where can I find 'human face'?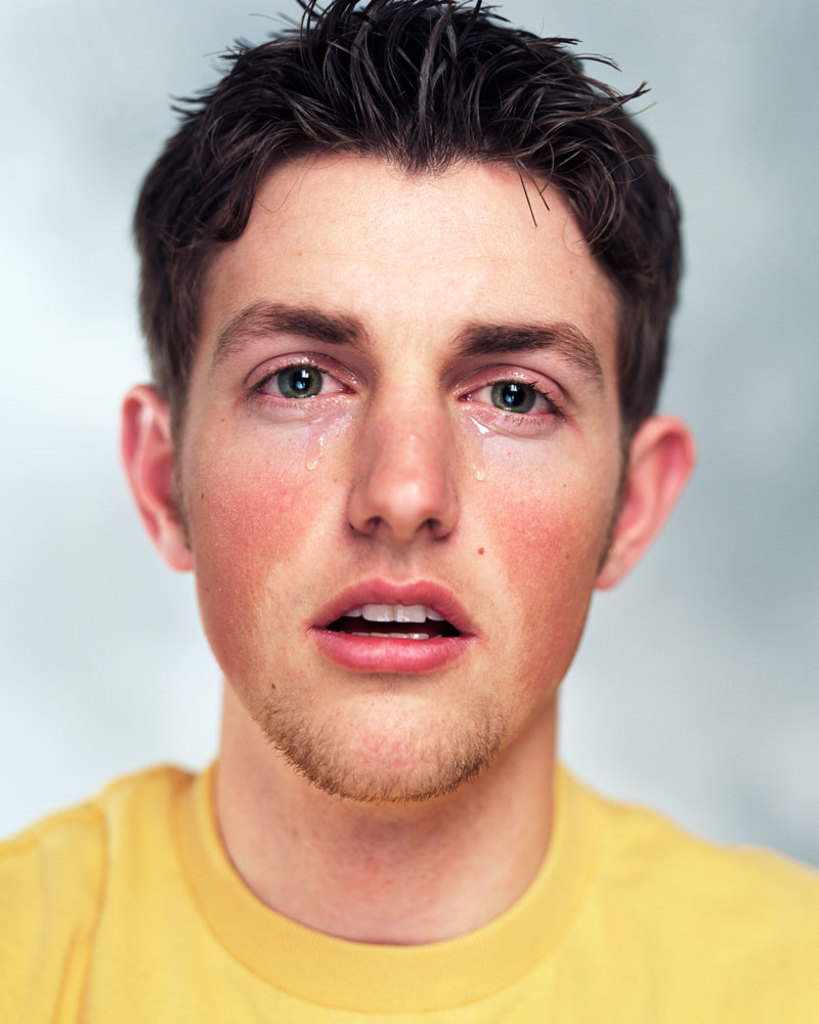
You can find it at <box>178,150,626,796</box>.
